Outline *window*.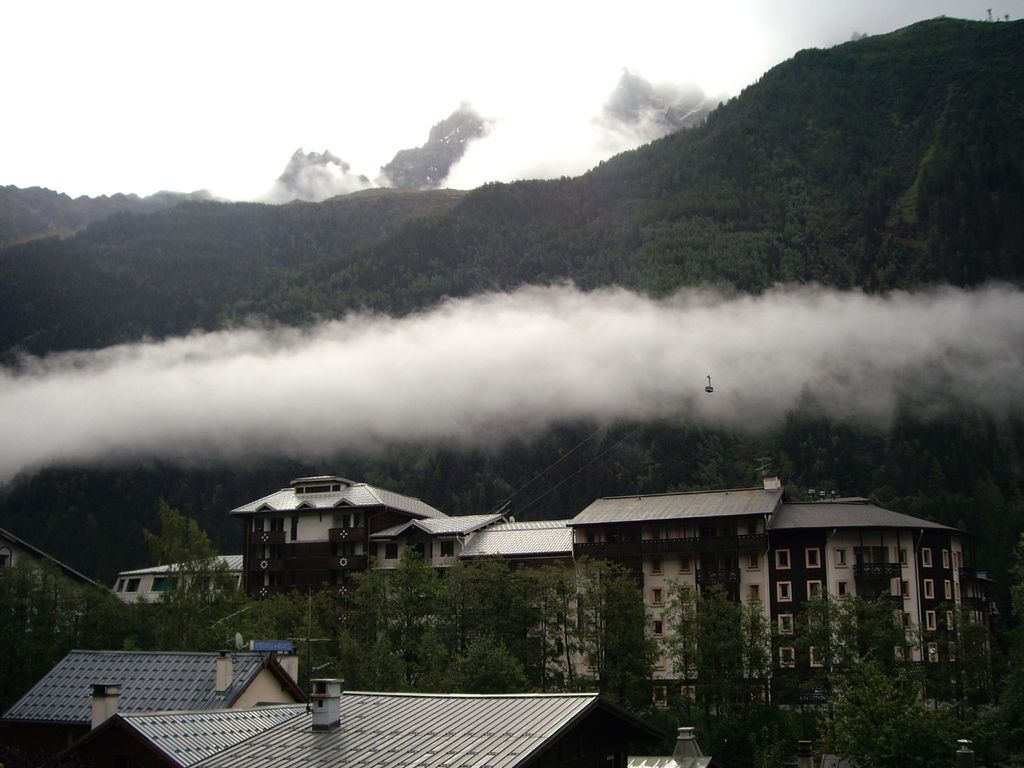
Outline: select_region(648, 586, 665, 607).
